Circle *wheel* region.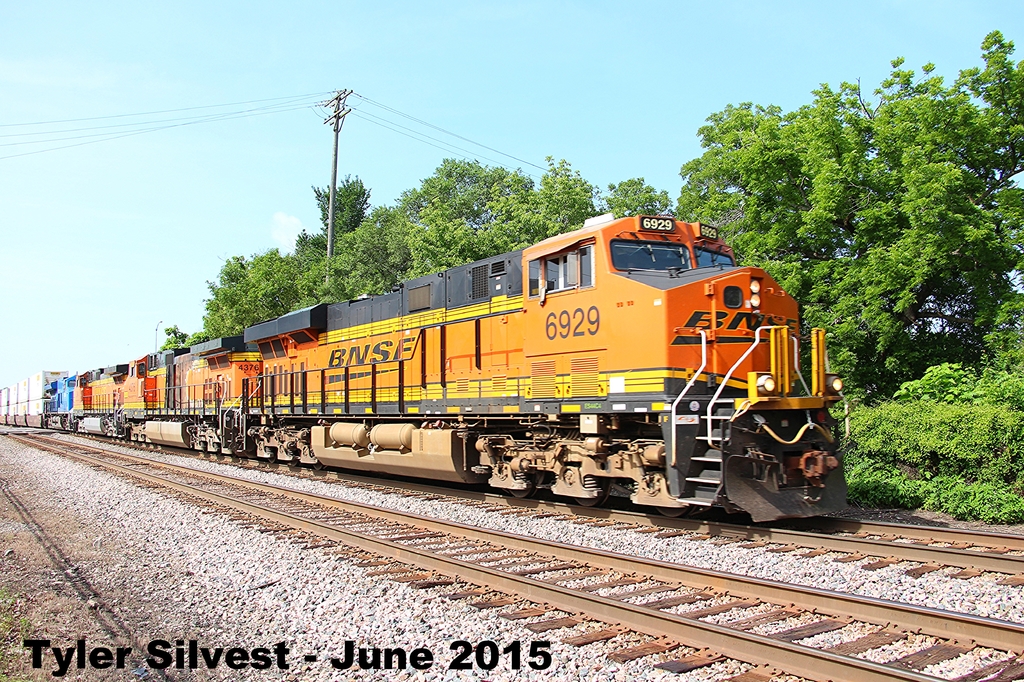
Region: <box>656,507,687,516</box>.
